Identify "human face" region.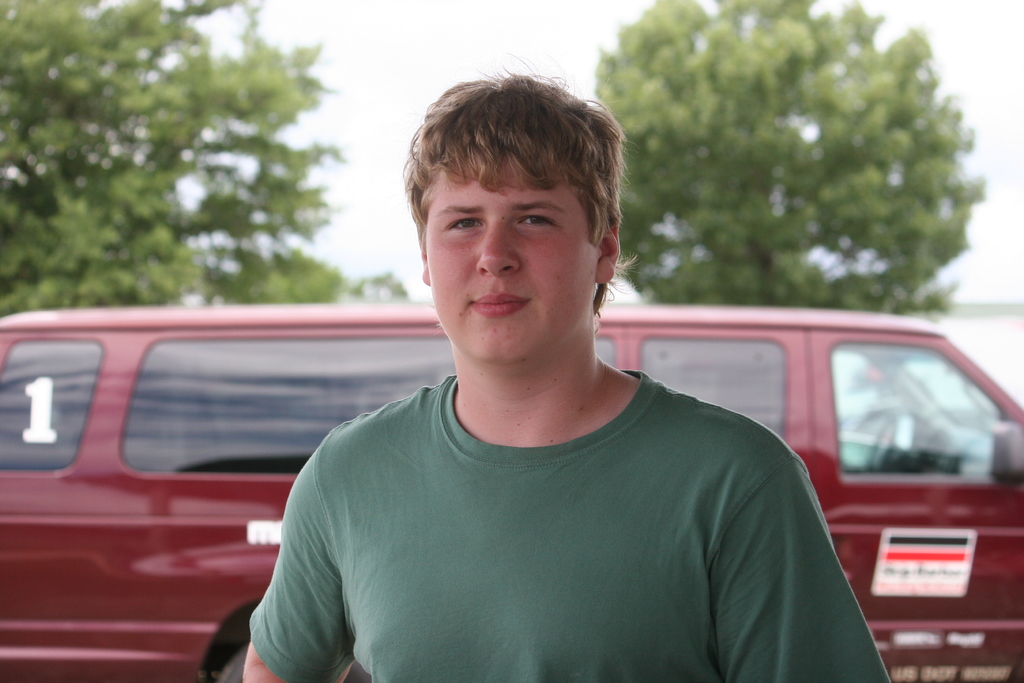
Region: [x1=422, y1=160, x2=600, y2=358].
